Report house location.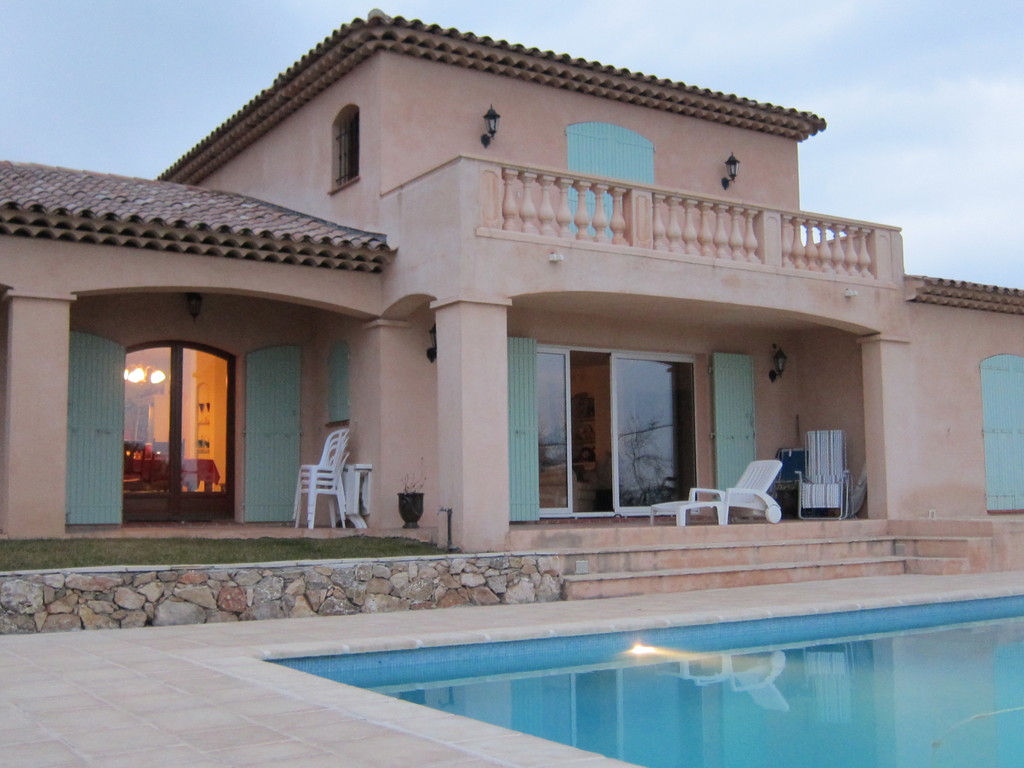
Report: 0/8/1023/636.
